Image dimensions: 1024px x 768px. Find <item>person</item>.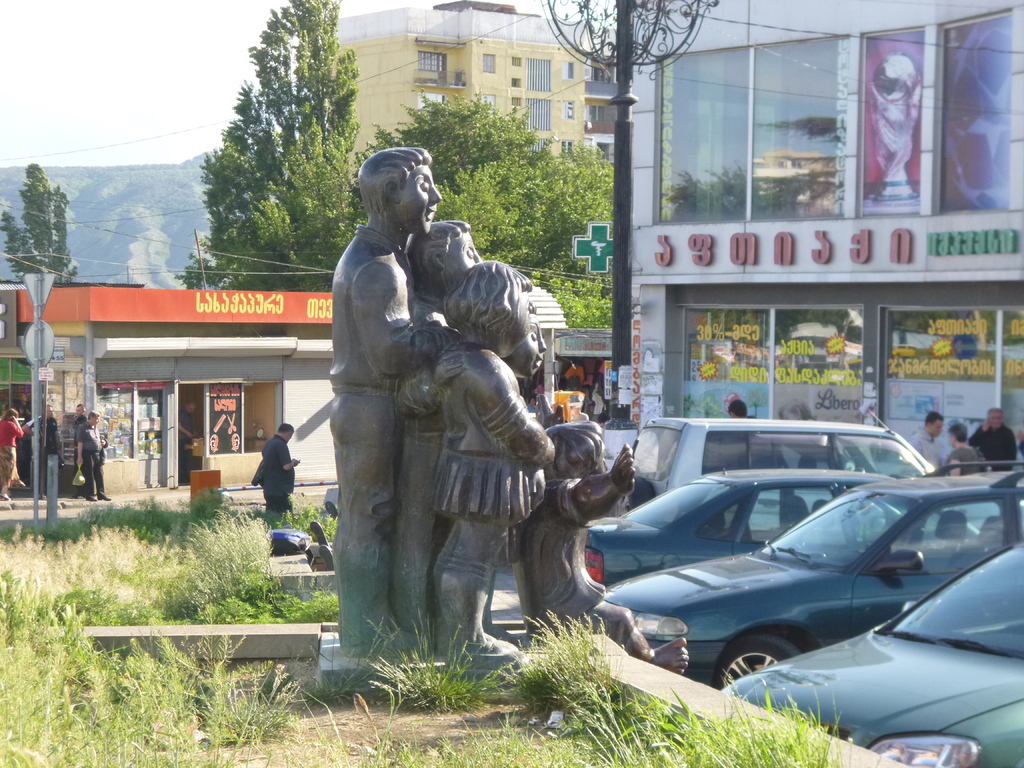
region(729, 397, 759, 438).
